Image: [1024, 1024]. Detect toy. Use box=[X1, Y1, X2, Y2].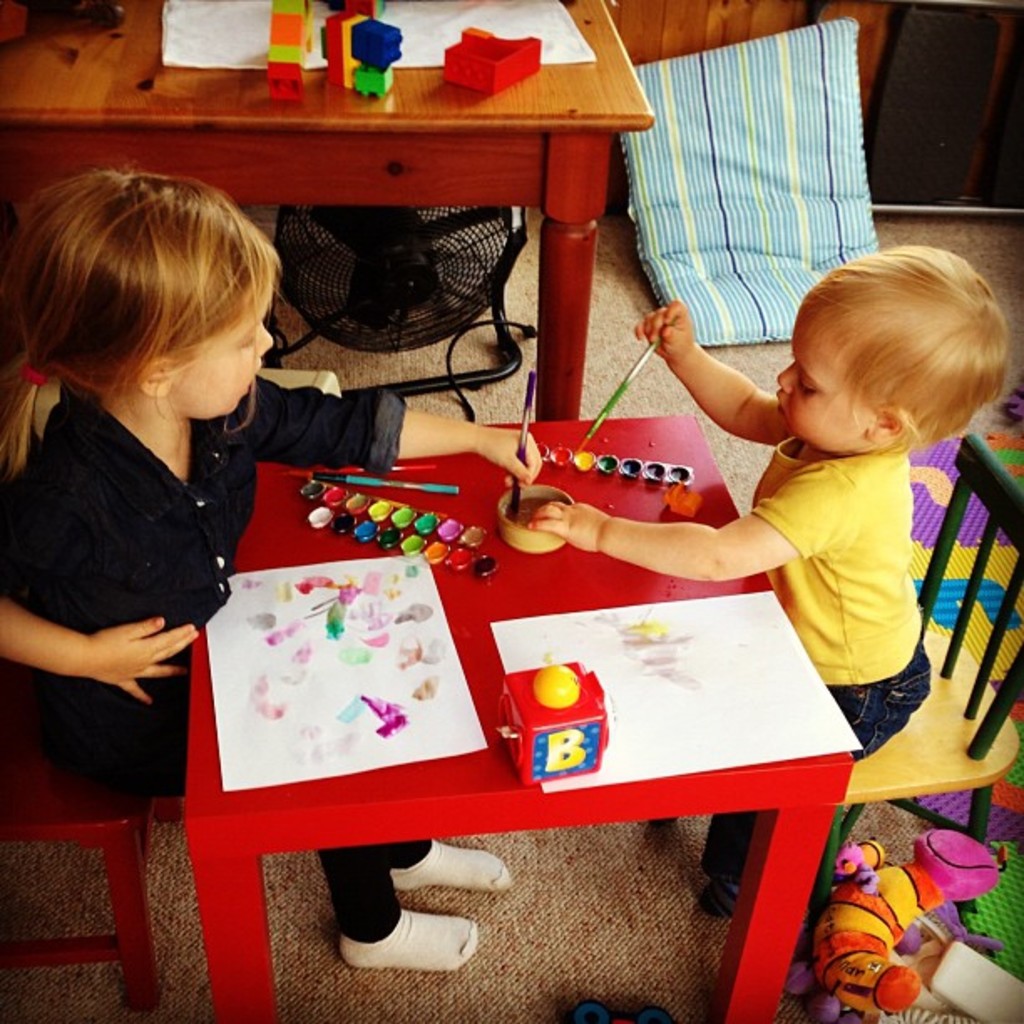
box=[567, 1001, 671, 1022].
